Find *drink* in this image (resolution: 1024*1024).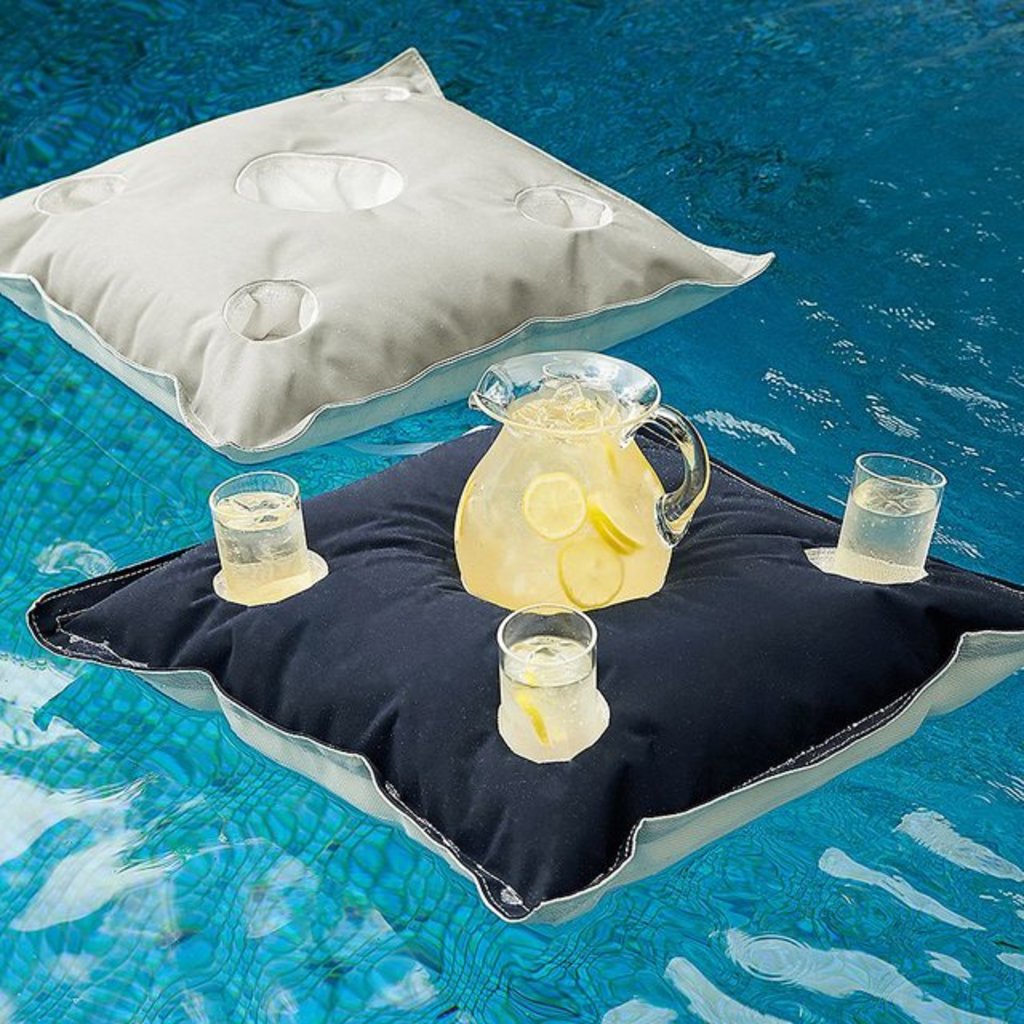
Rect(210, 499, 310, 595).
